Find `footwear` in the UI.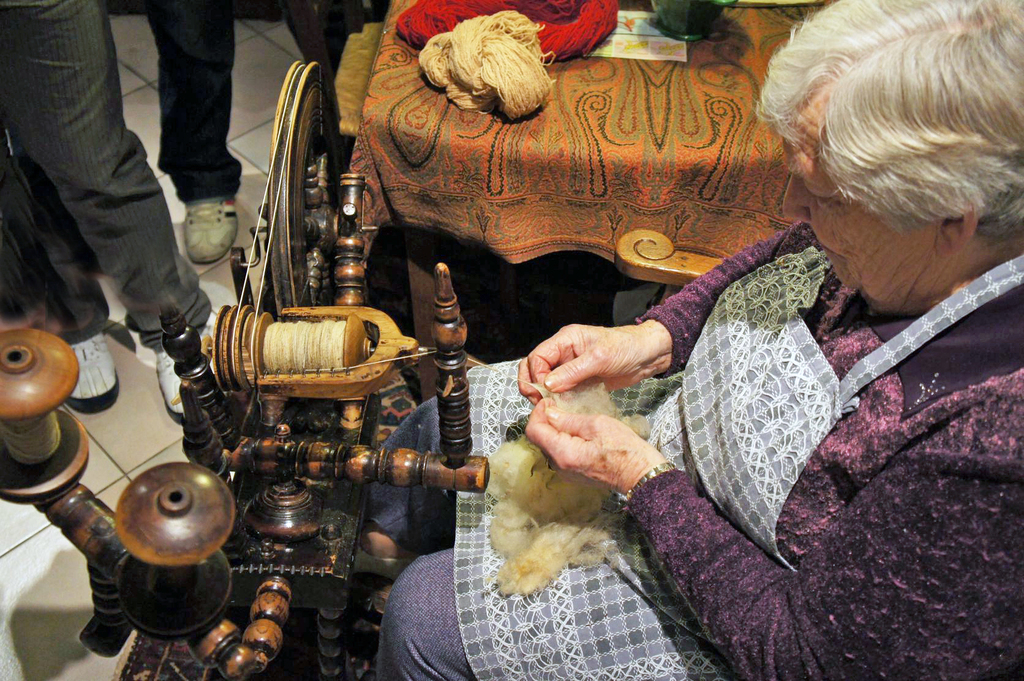
UI element at select_region(61, 327, 118, 416).
